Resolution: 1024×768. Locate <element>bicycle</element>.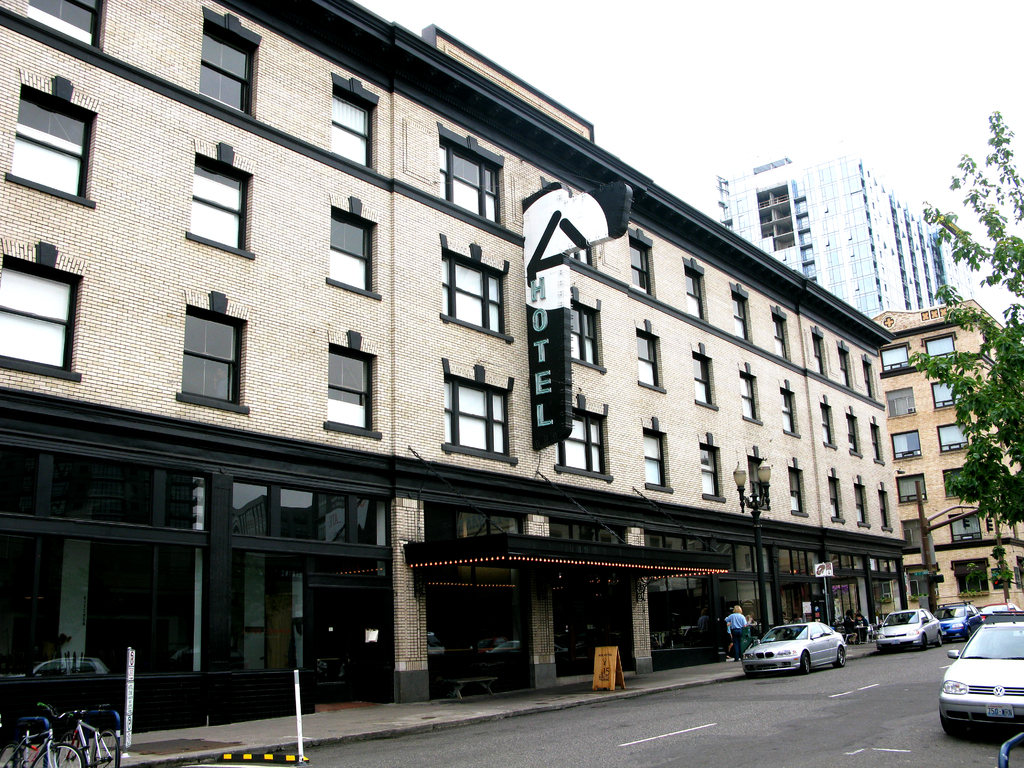
<region>56, 710, 122, 767</region>.
